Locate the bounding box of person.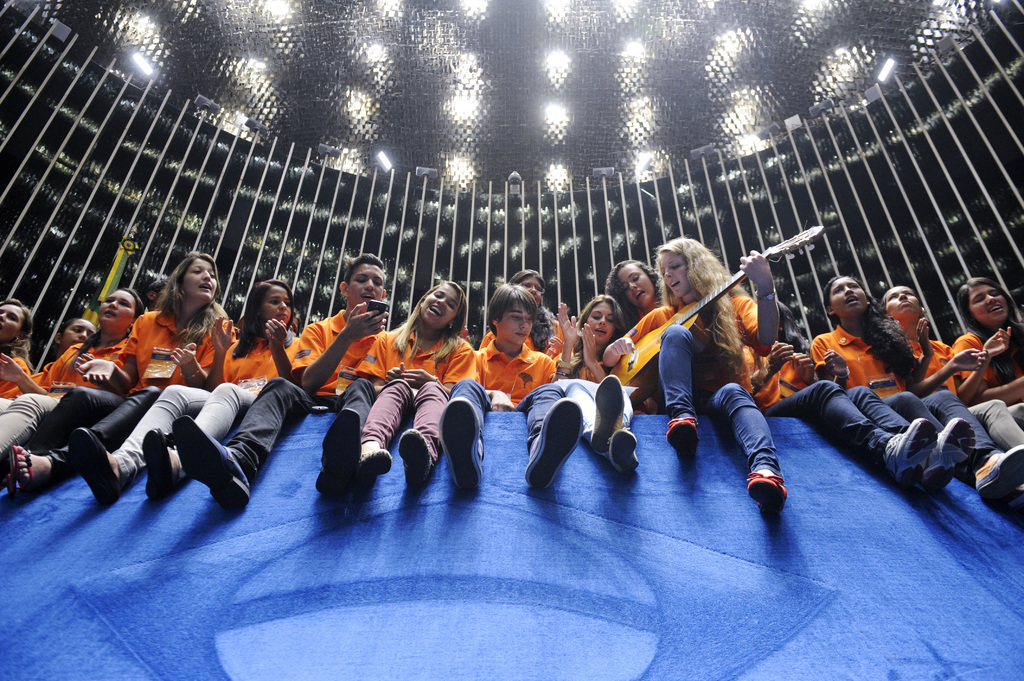
Bounding box: pyautogui.locateOnScreen(640, 241, 790, 508).
